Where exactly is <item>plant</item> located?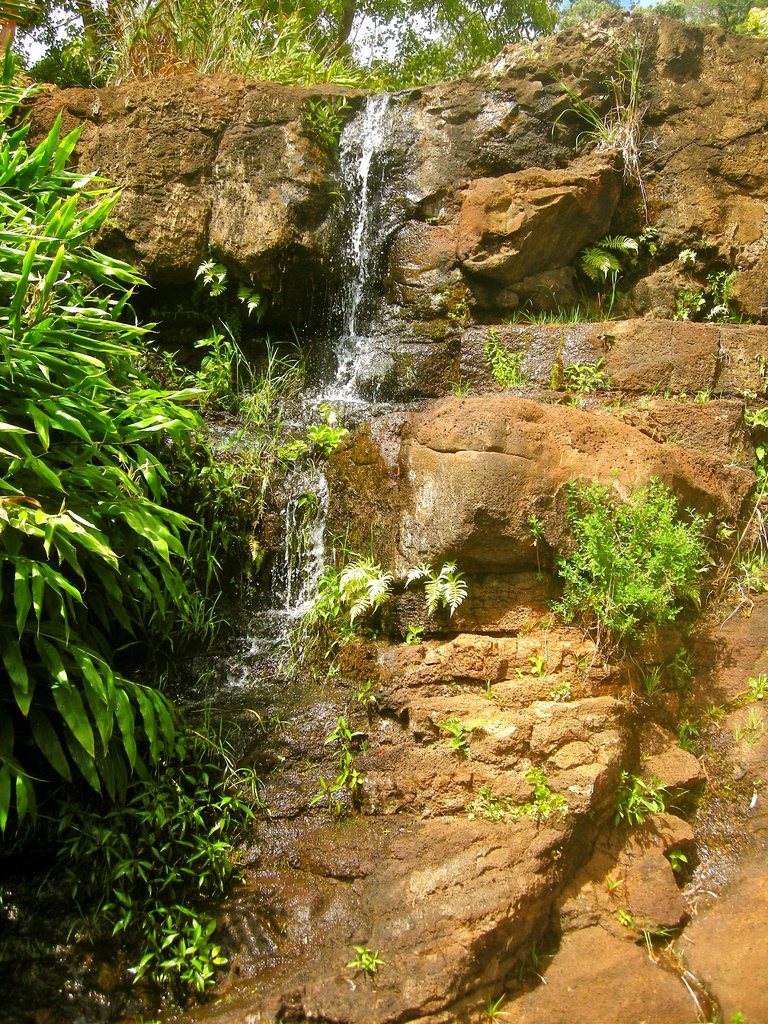
Its bounding box is Rect(701, 700, 728, 721).
